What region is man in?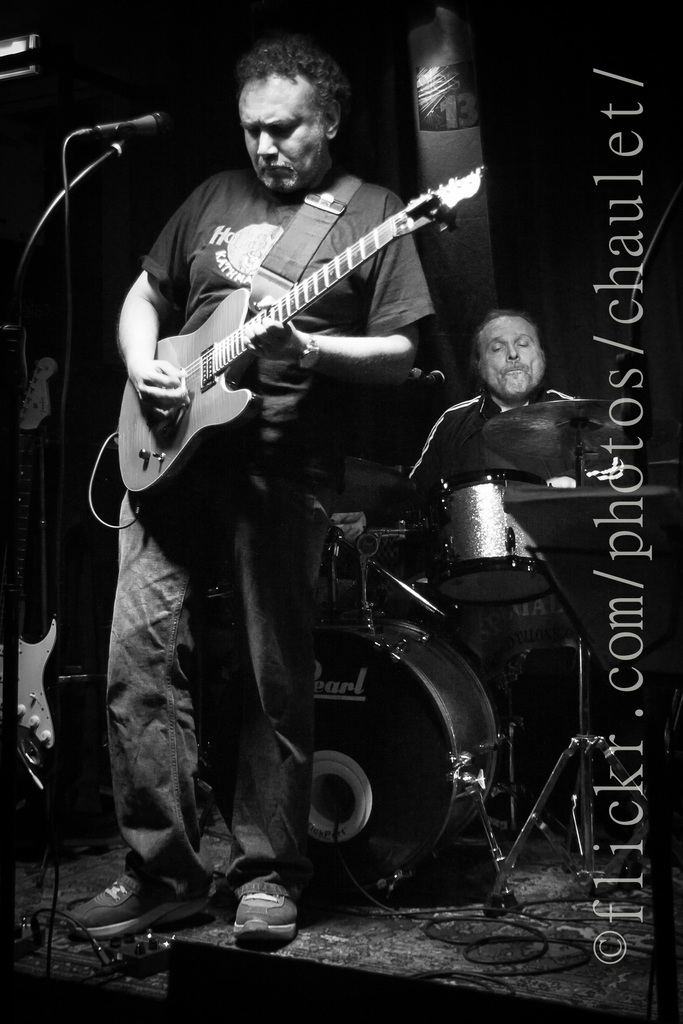
[x1=95, y1=129, x2=548, y2=937].
